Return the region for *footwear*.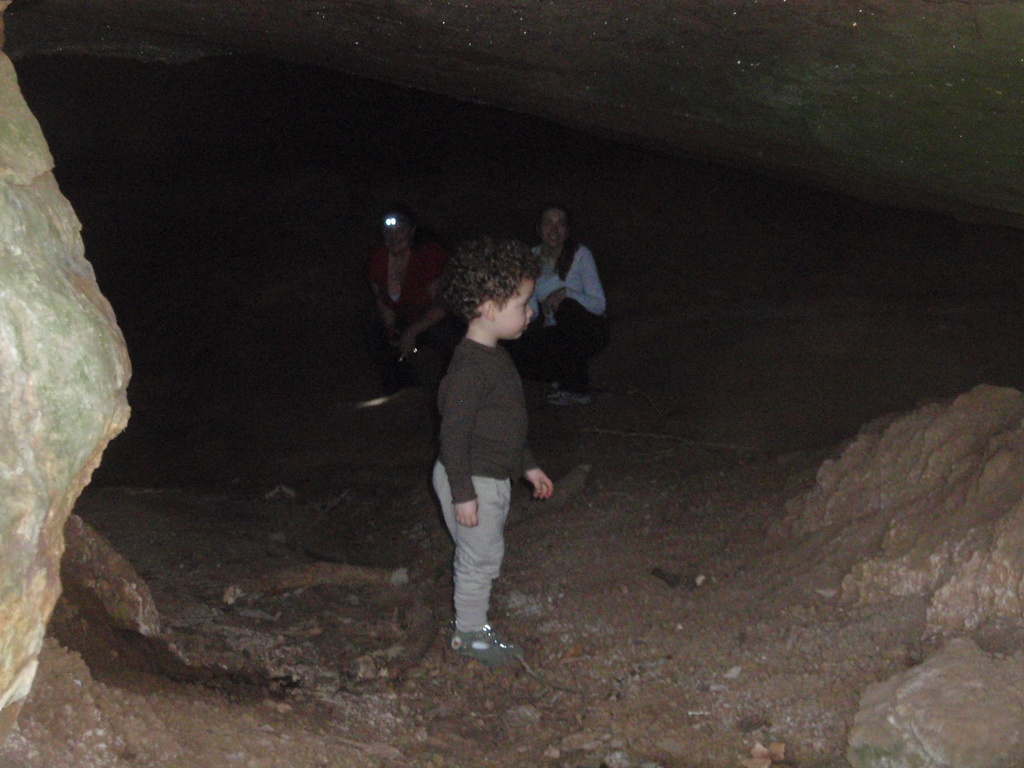
left=458, top=628, right=524, bottom=660.
